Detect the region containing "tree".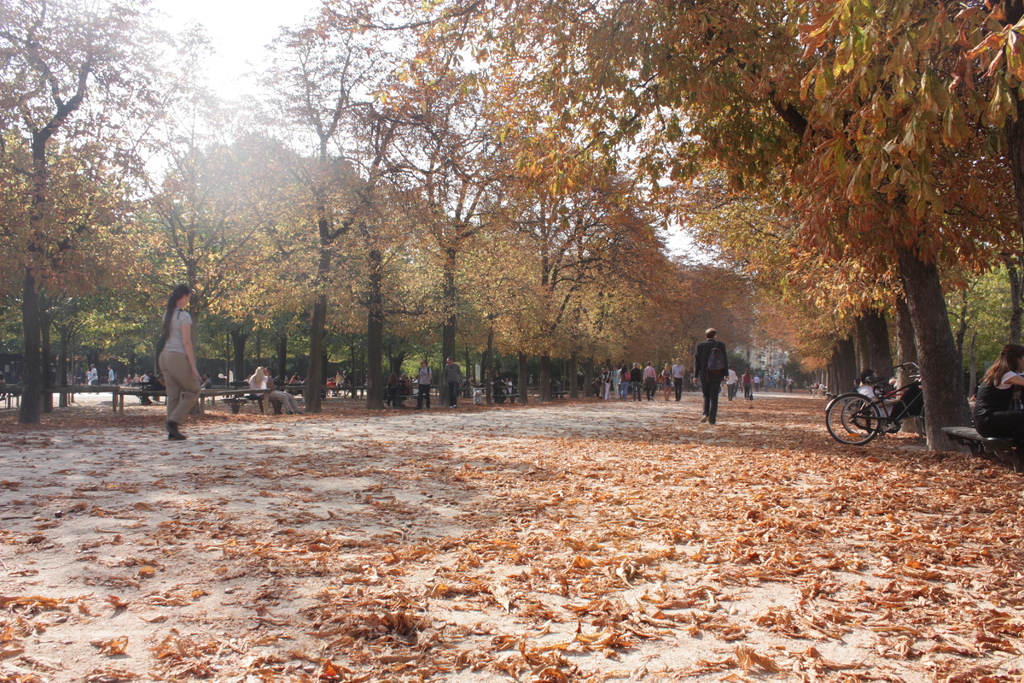
region(225, 132, 383, 407).
